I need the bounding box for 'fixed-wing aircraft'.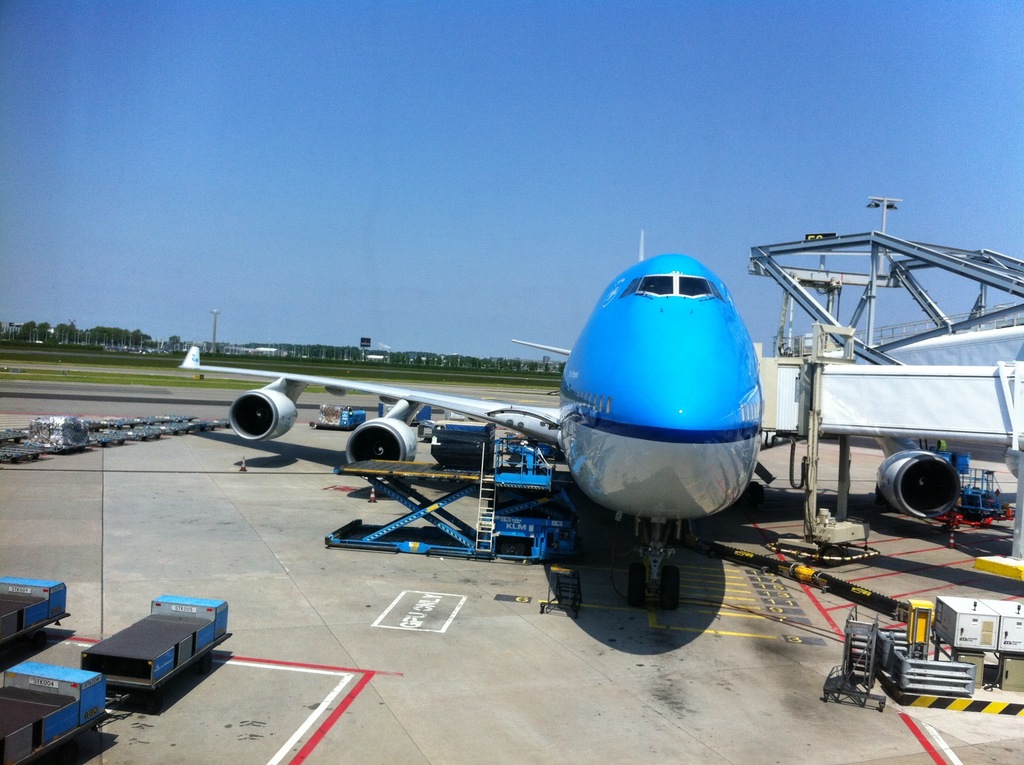
Here it is: crop(164, 254, 1023, 605).
